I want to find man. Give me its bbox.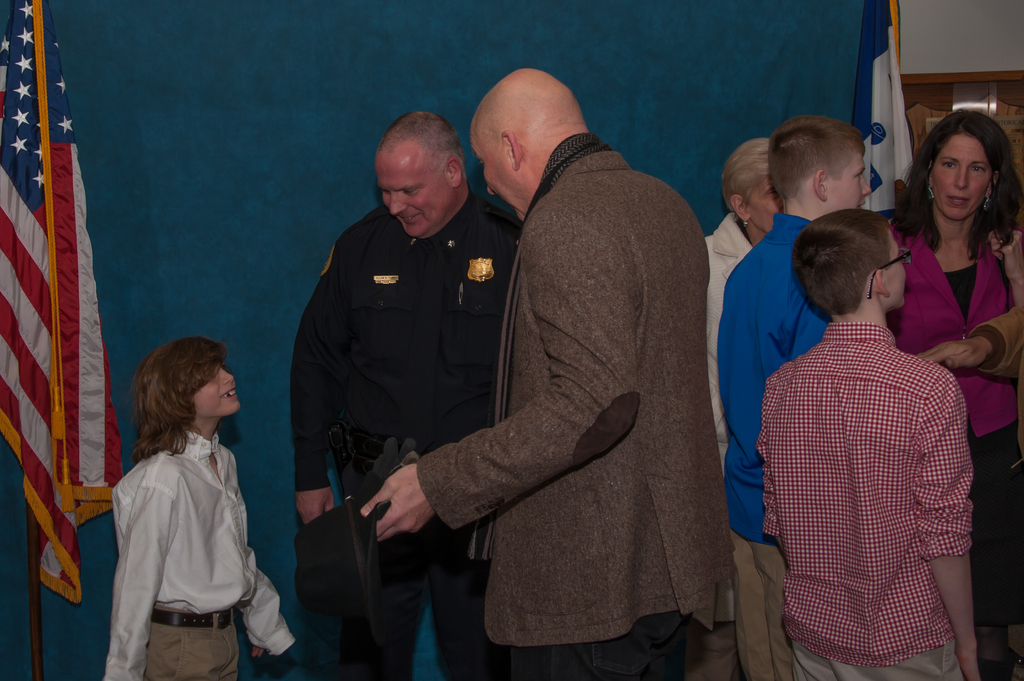
locate(287, 108, 530, 680).
